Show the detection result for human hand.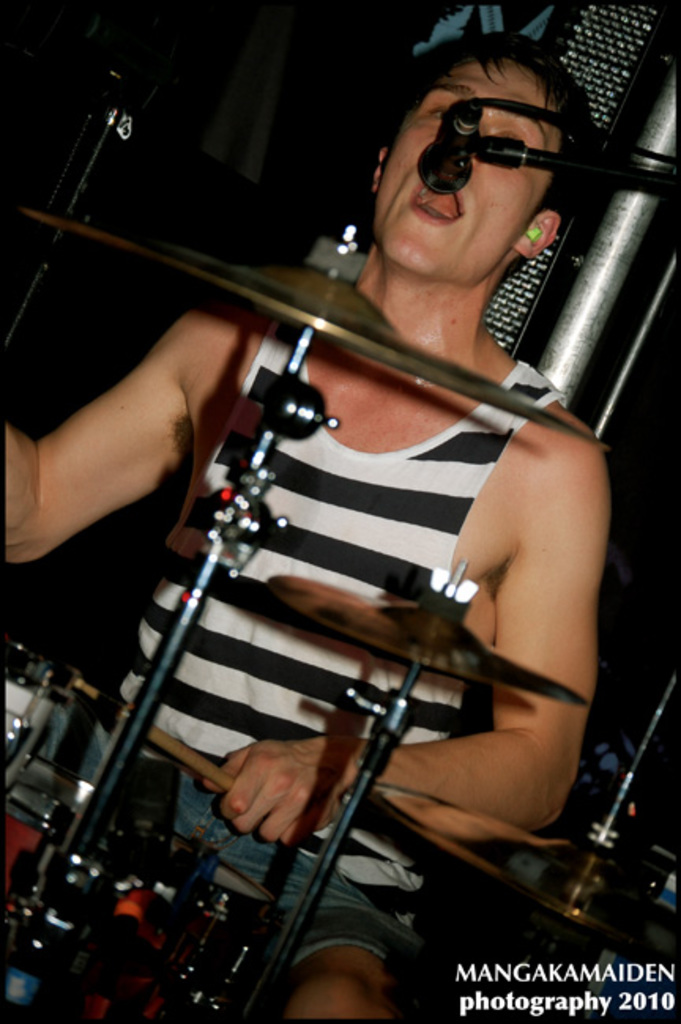
bbox(194, 740, 352, 860).
